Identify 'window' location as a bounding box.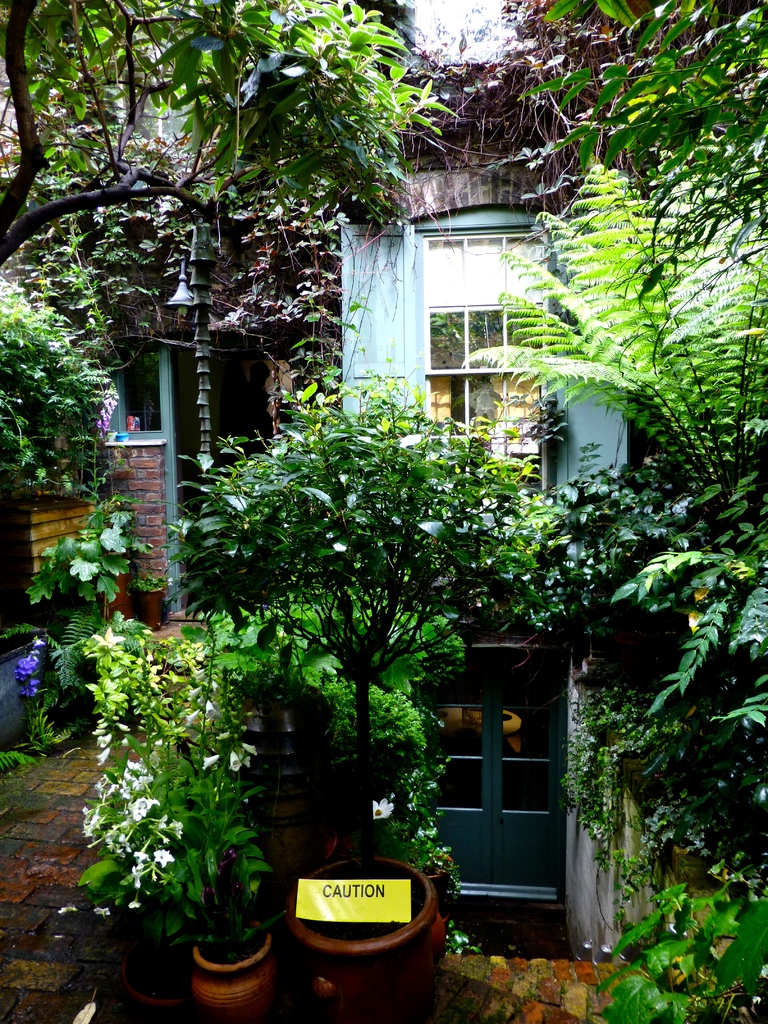
box=[422, 228, 558, 515].
